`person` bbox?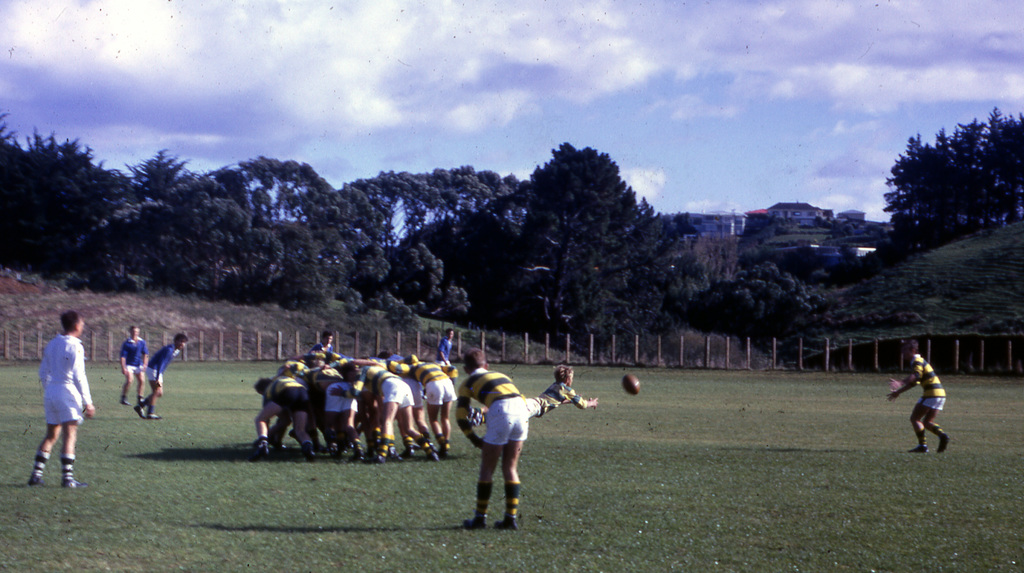
bbox=[906, 350, 954, 451]
